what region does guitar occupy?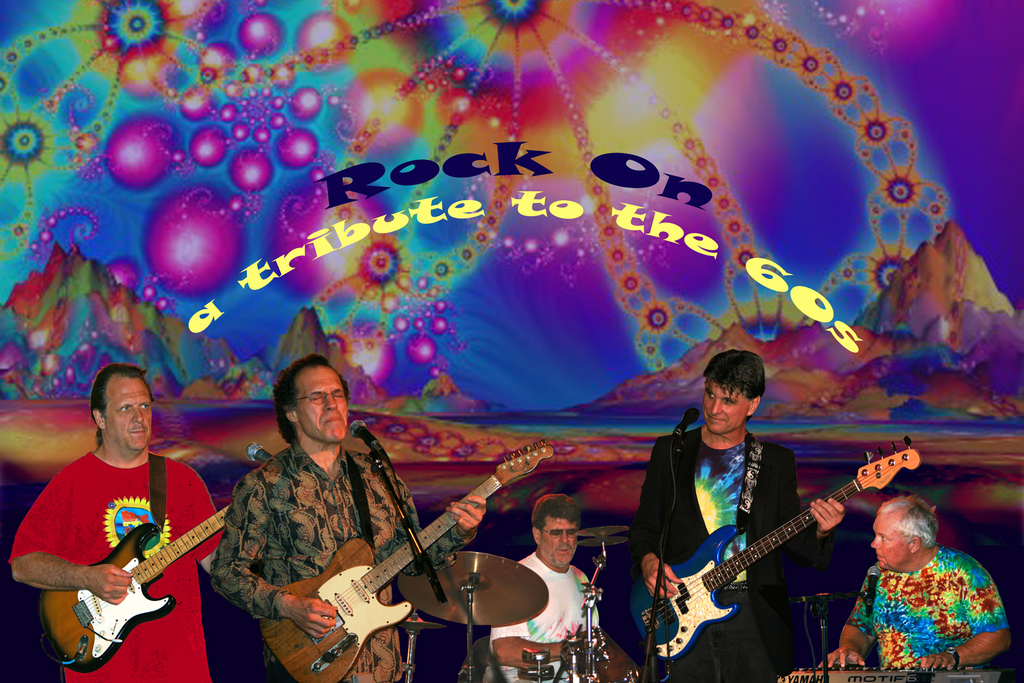
<box>261,424,557,682</box>.
